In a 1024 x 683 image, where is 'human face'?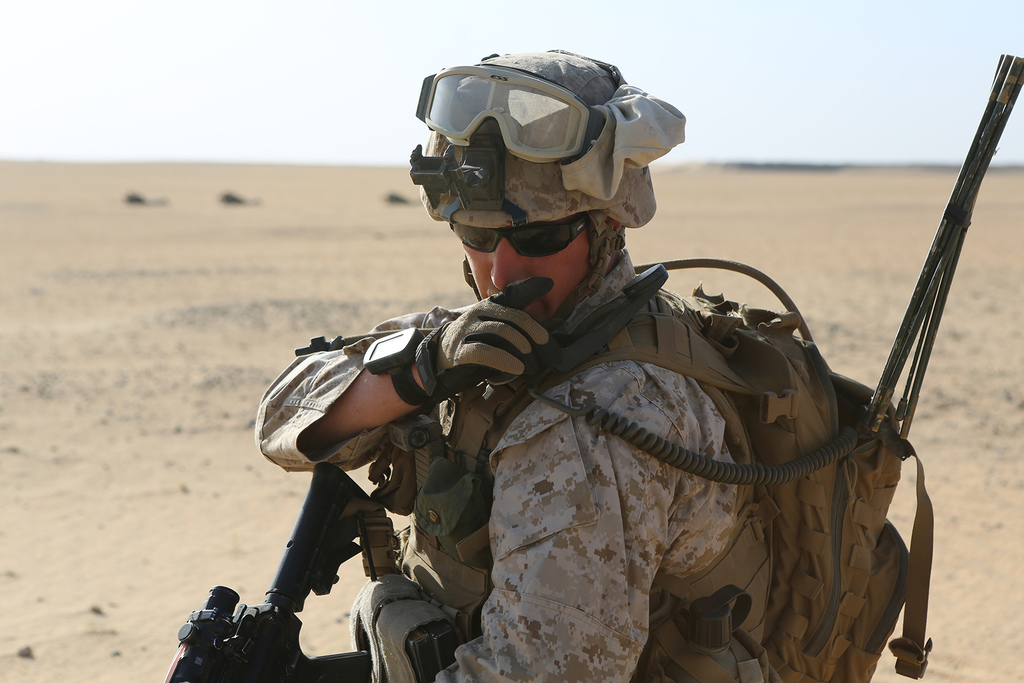
region(448, 202, 587, 331).
